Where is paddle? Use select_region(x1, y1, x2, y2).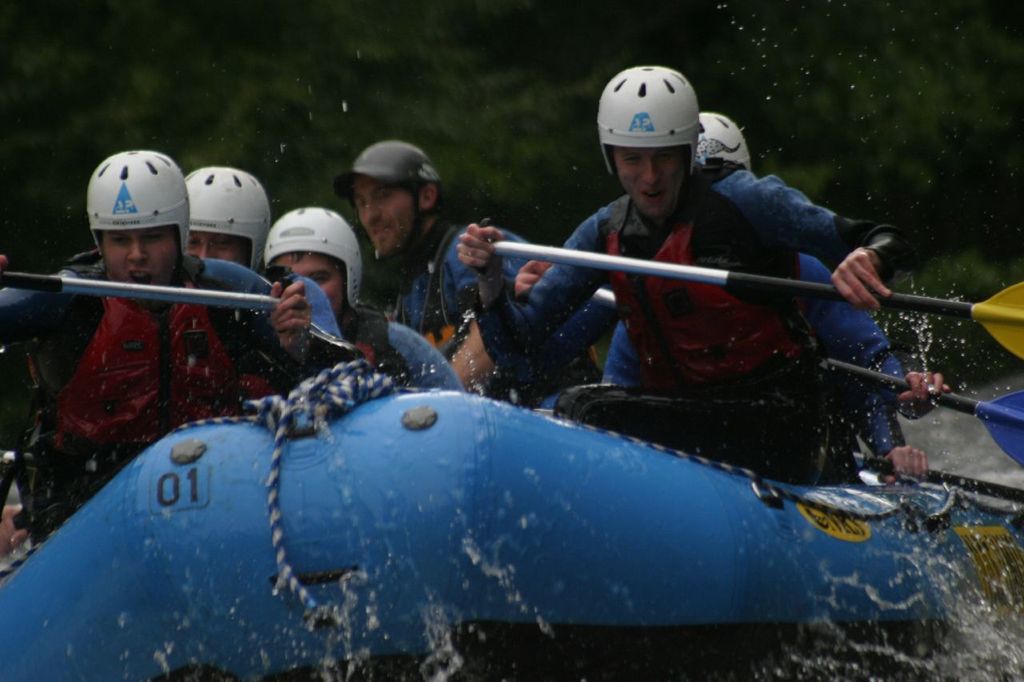
select_region(822, 358, 1023, 473).
